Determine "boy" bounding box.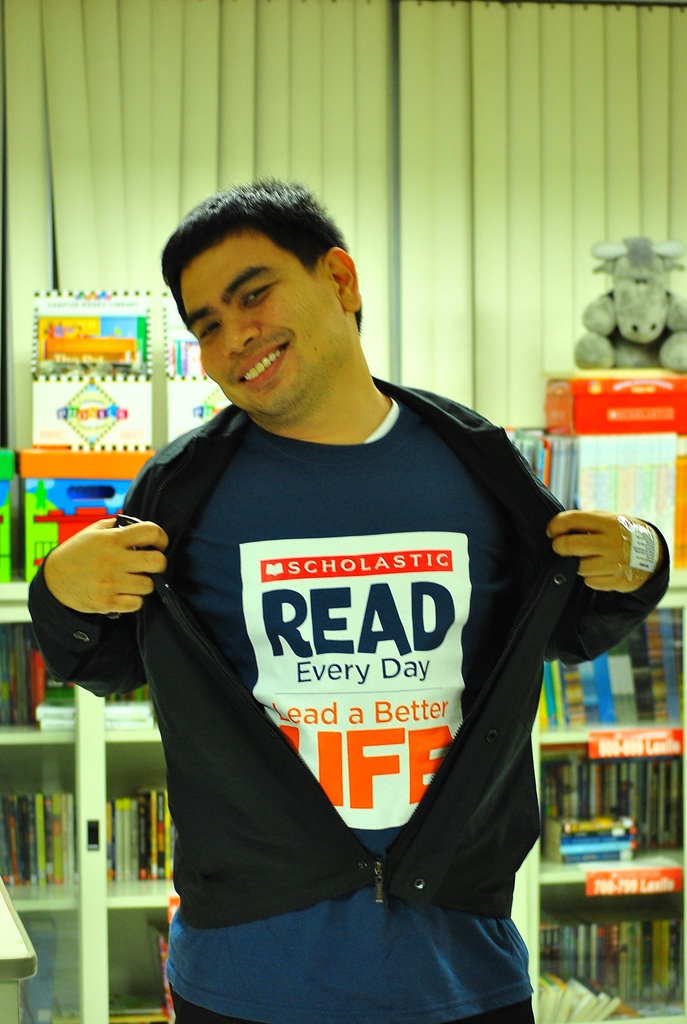
Determined: bbox(93, 193, 605, 972).
